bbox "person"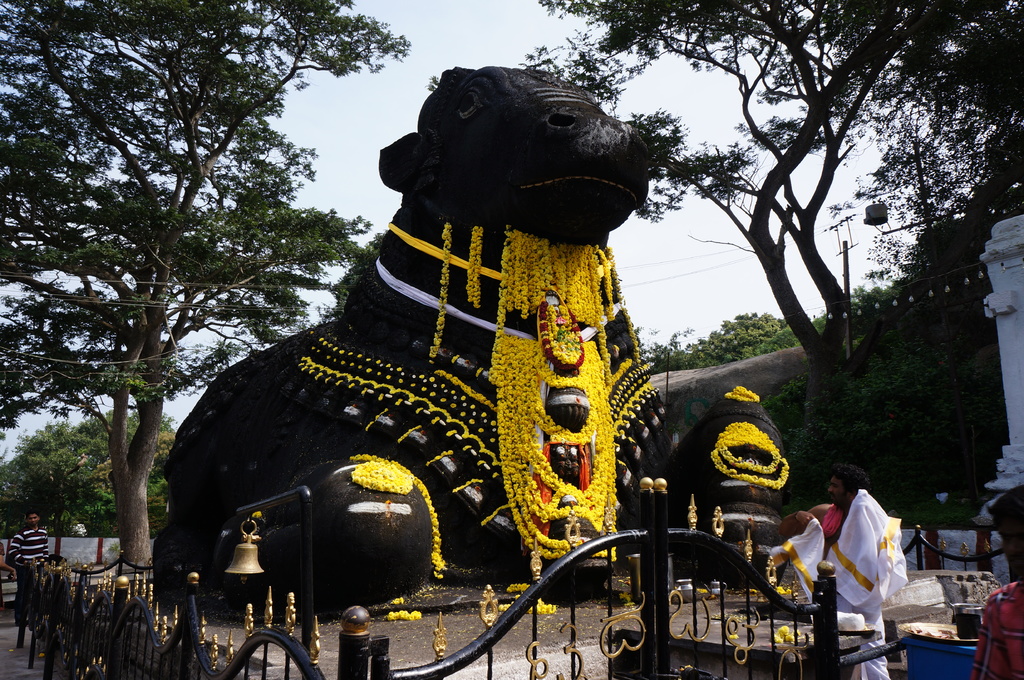
box=[774, 468, 909, 677]
